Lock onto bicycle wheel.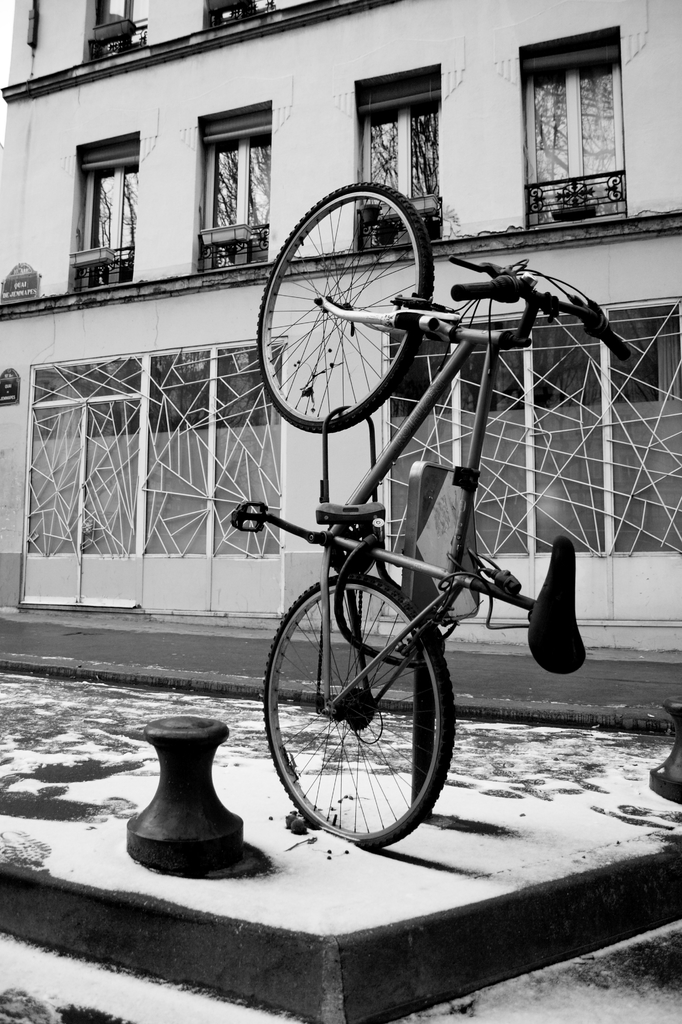
Locked: x1=262, y1=179, x2=454, y2=429.
